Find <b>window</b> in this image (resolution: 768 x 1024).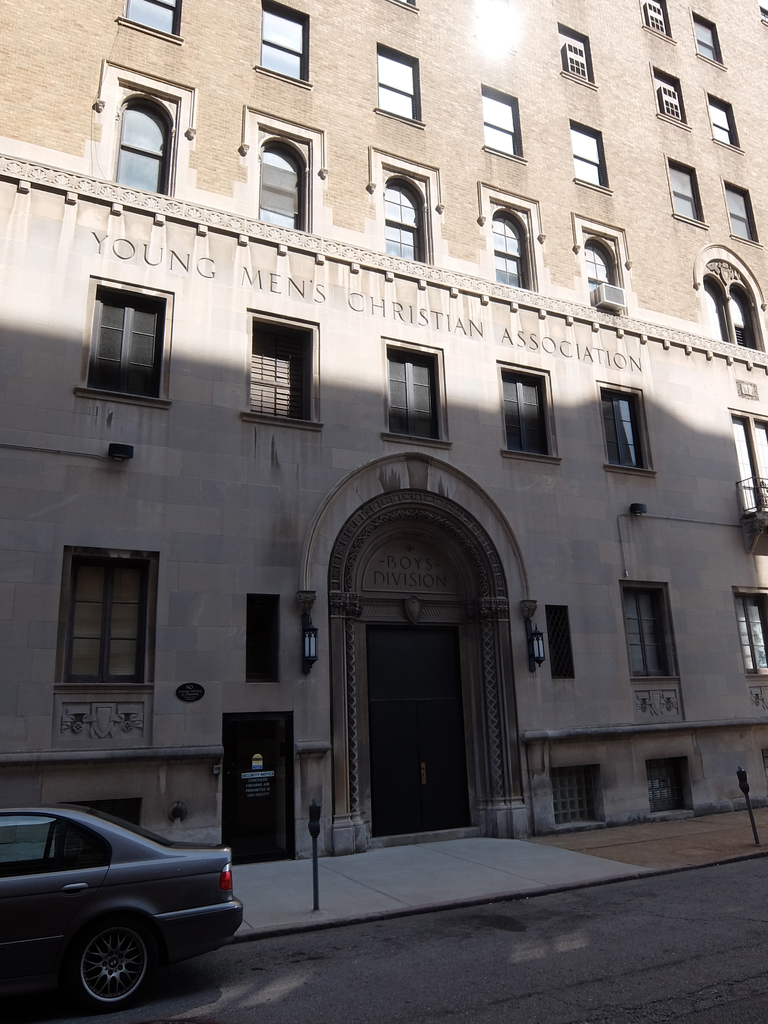
l=617, t=579, r=683, b=692.
